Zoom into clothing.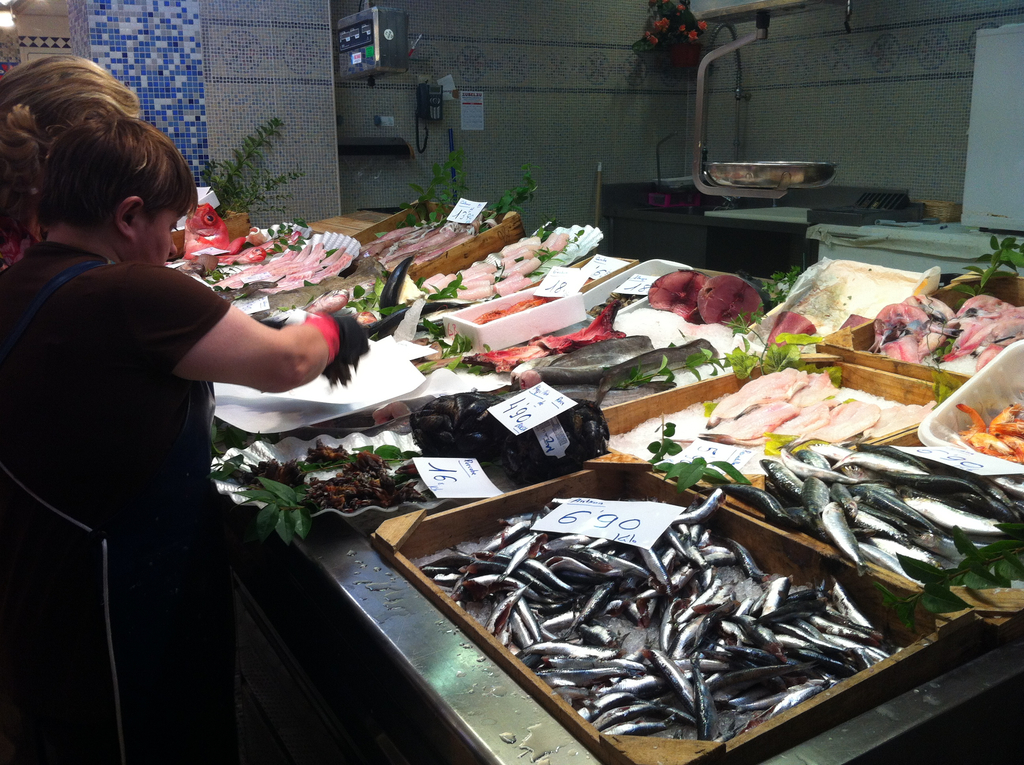
Zoom target: {"x1": 29, "y1": 203, "x2": 336, "y2": 588}.
